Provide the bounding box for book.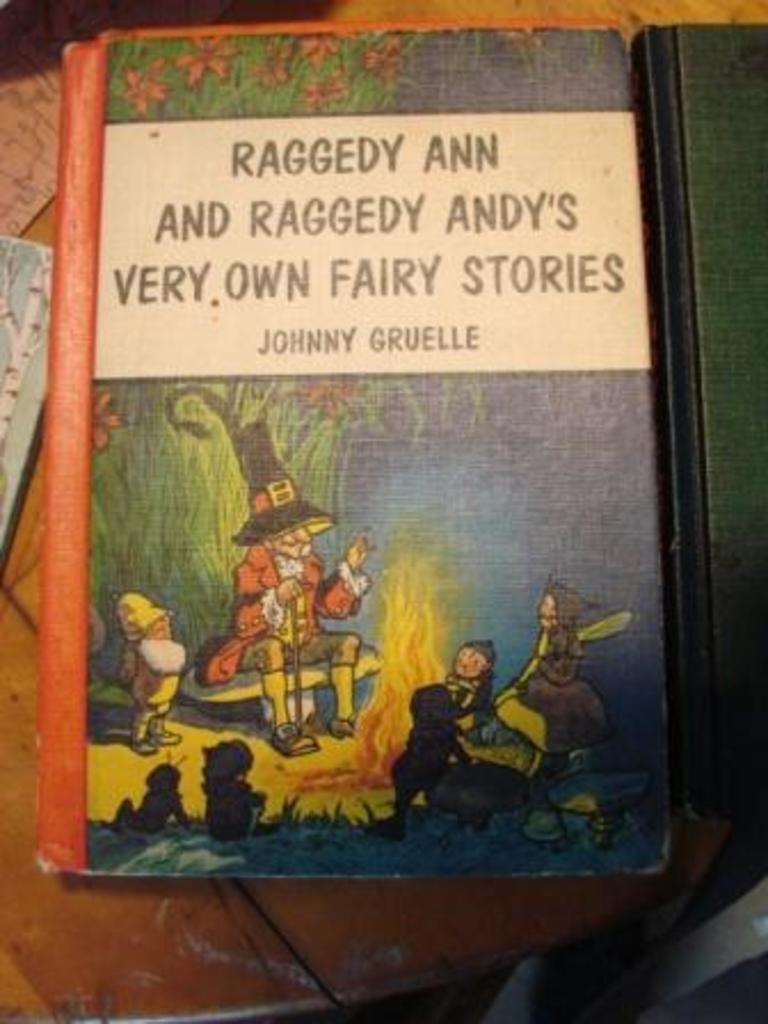
(left=626, top=18, right=766, bottom=862).
